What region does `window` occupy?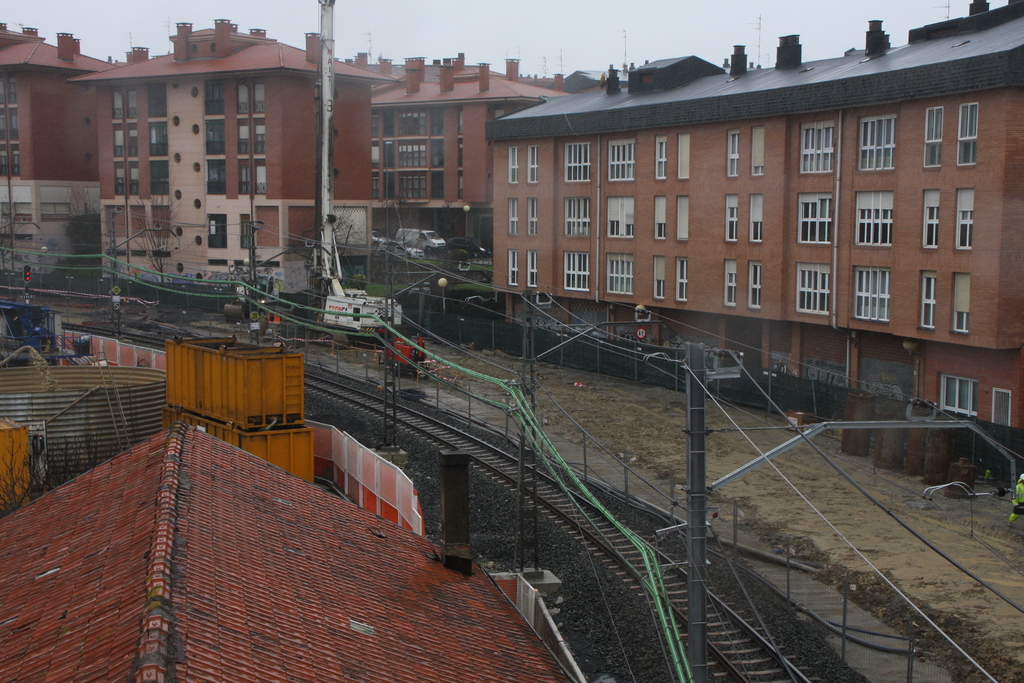
crop(956, 185, 980, 255).
